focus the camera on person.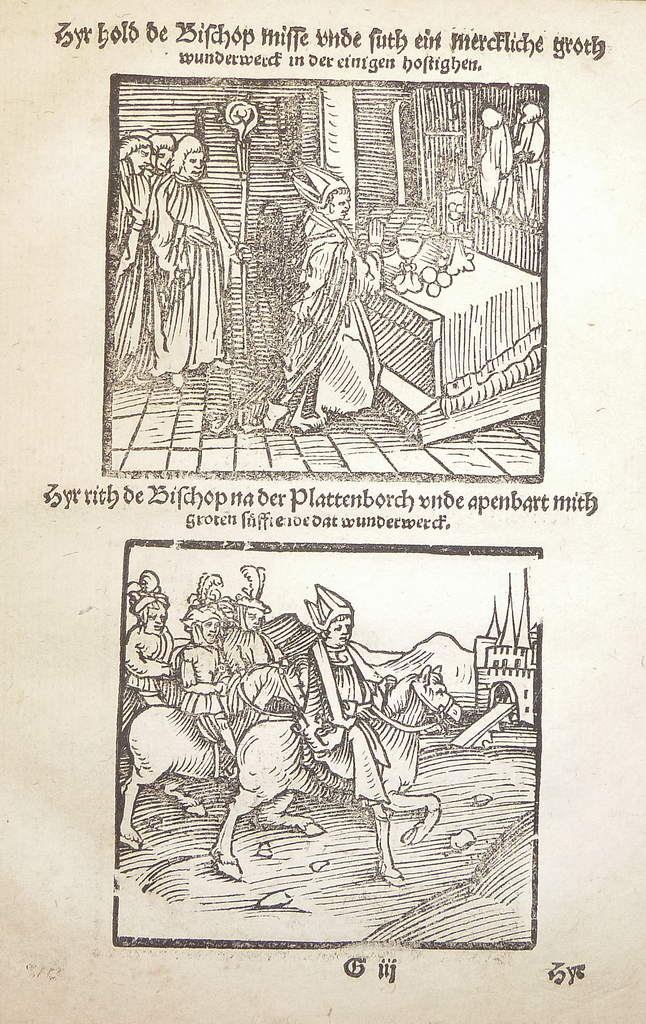
Focus region: {"left": 465, "top": 106, "right": 522, "bottom": 213}.
